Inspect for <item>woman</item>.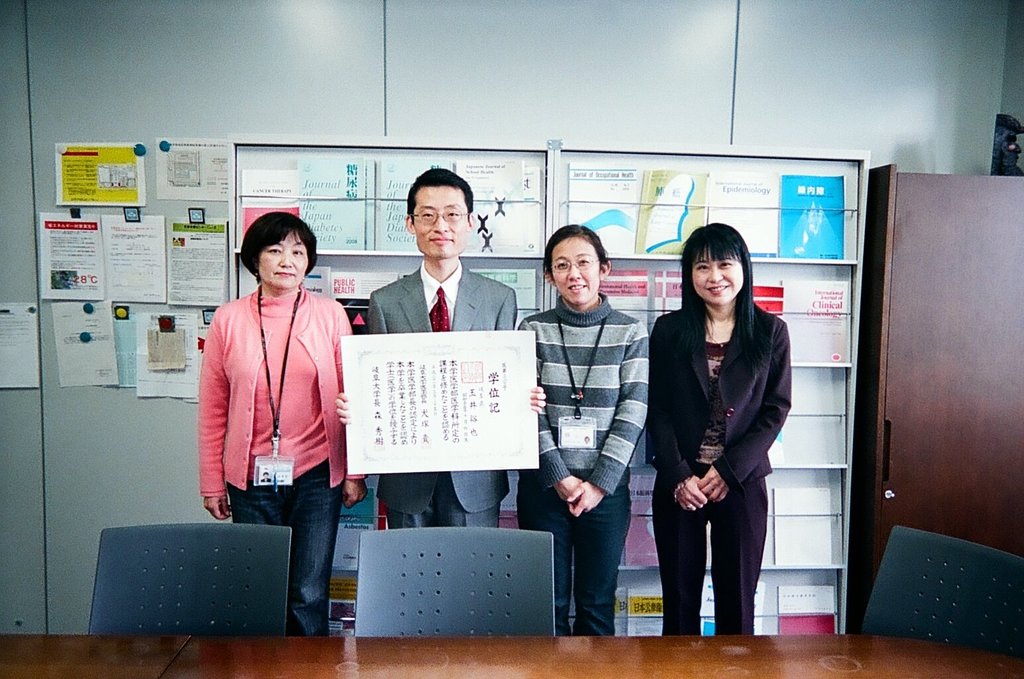
Inspection: [521, 218, 654, 639].
